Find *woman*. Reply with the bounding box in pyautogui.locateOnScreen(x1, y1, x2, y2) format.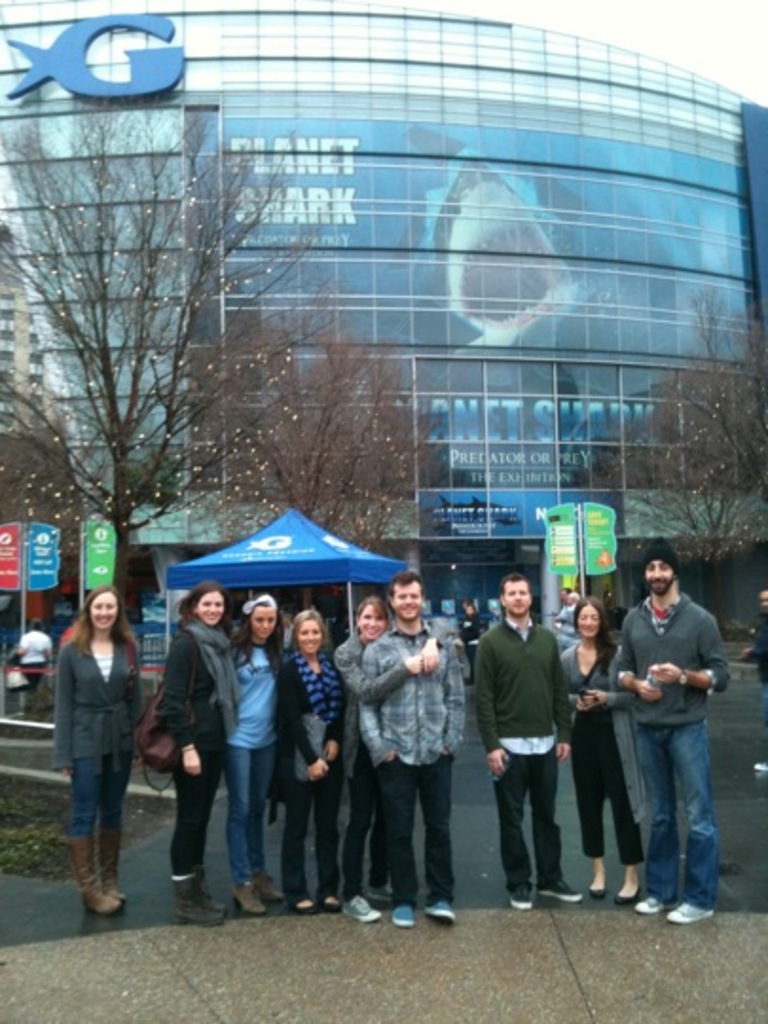
pyautogui.locateOnScreen(49, 588, 142, 895).
